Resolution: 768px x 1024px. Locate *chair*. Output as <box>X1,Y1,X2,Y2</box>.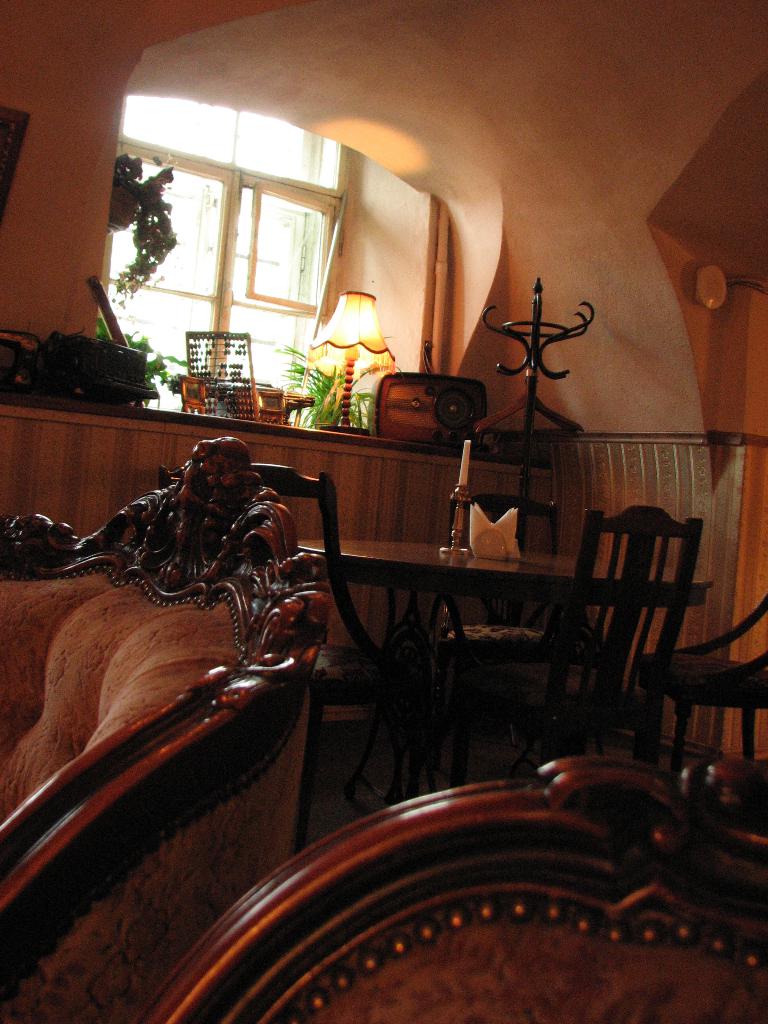
<box>545,480,721,767</box>.
